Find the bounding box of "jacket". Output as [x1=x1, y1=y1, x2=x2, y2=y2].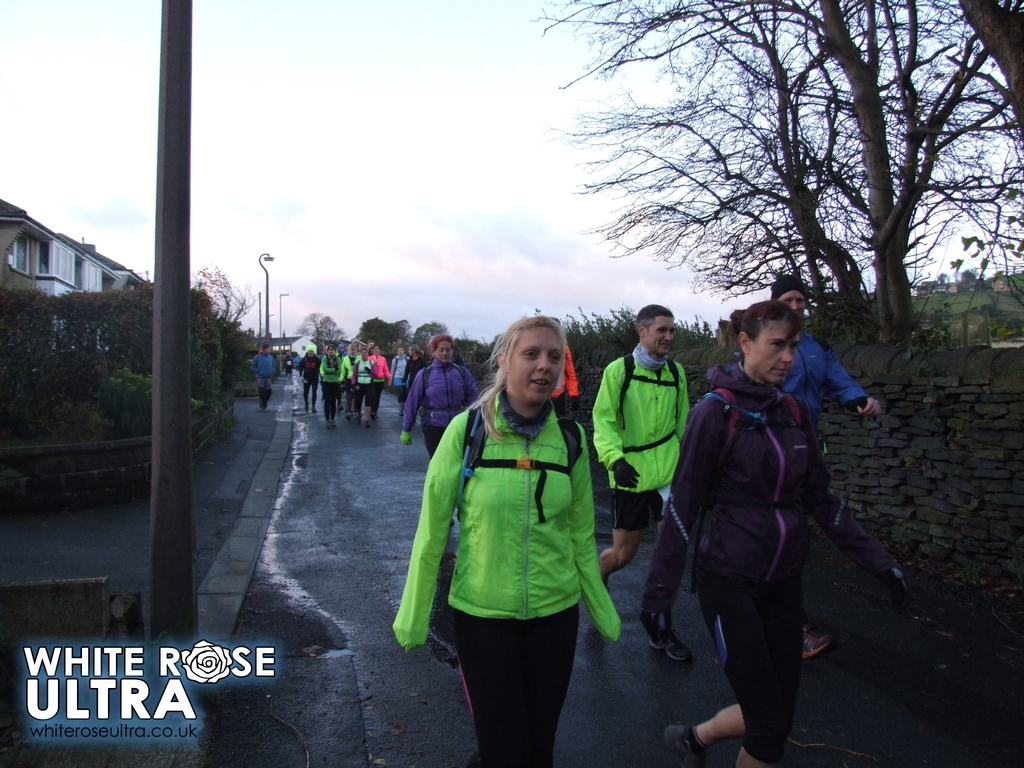
[x1=769, y1=331, x2=872, y2=419].
